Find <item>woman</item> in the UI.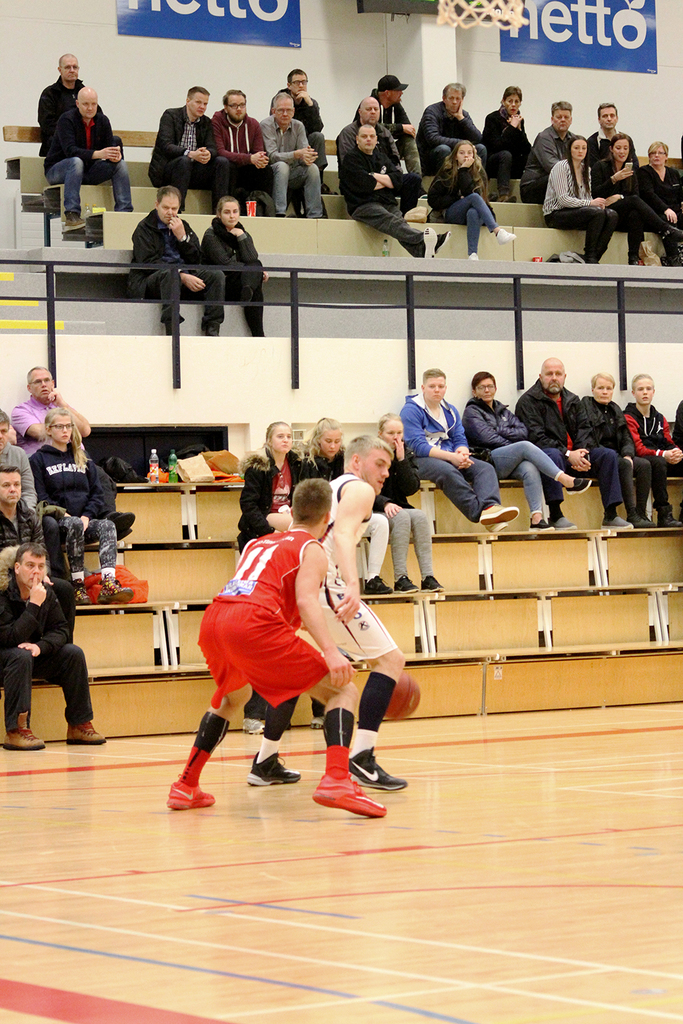
UI element at [462, 369, 588, 528].
